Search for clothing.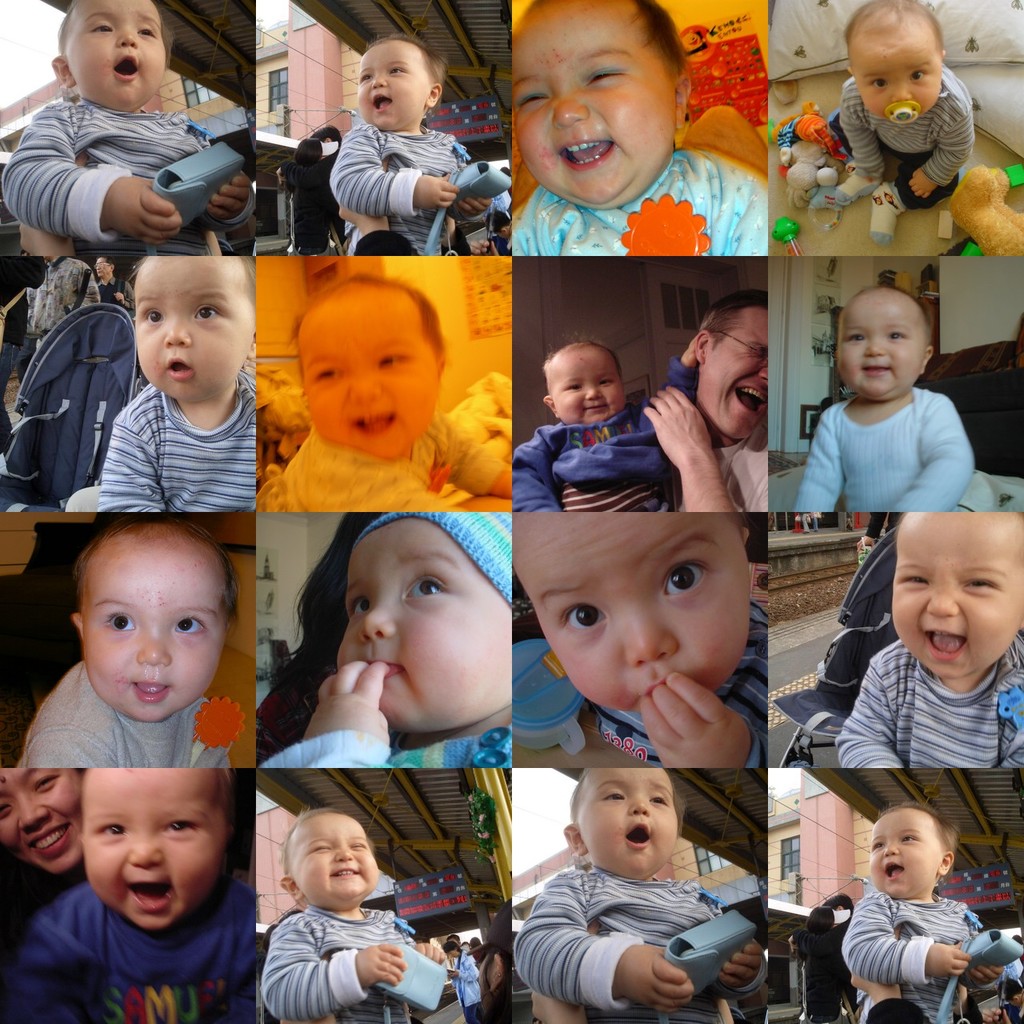
Found at (511,358,696,514).
